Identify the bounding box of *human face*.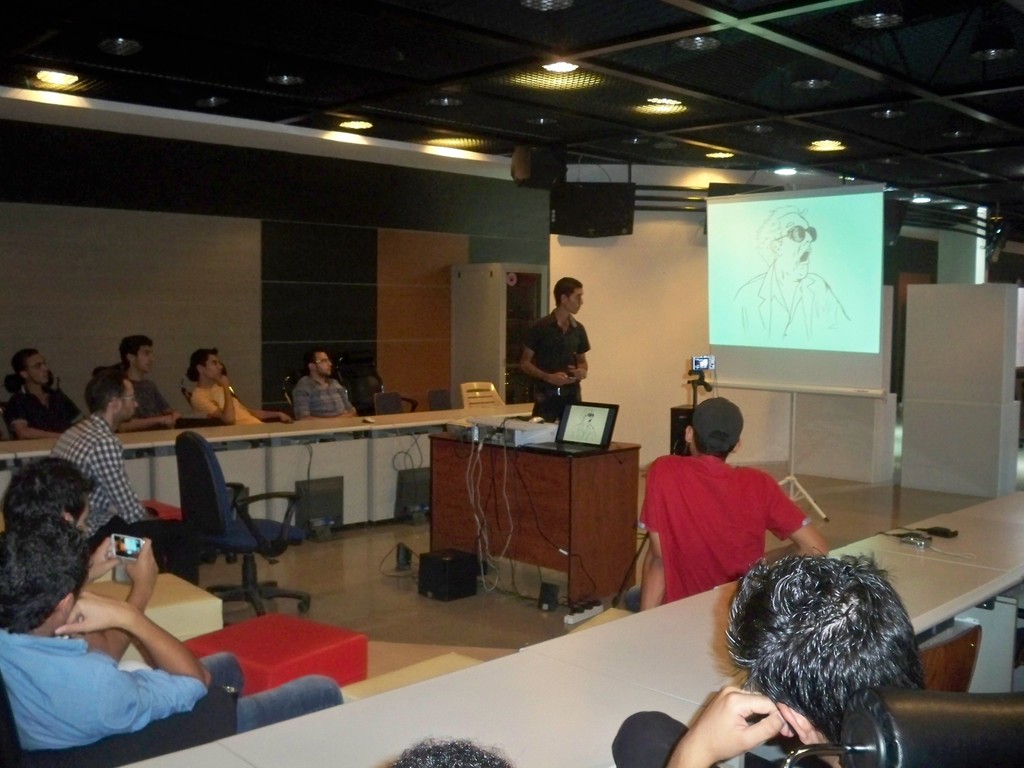
x1=136 y1=345 x2=154 y2=370.
